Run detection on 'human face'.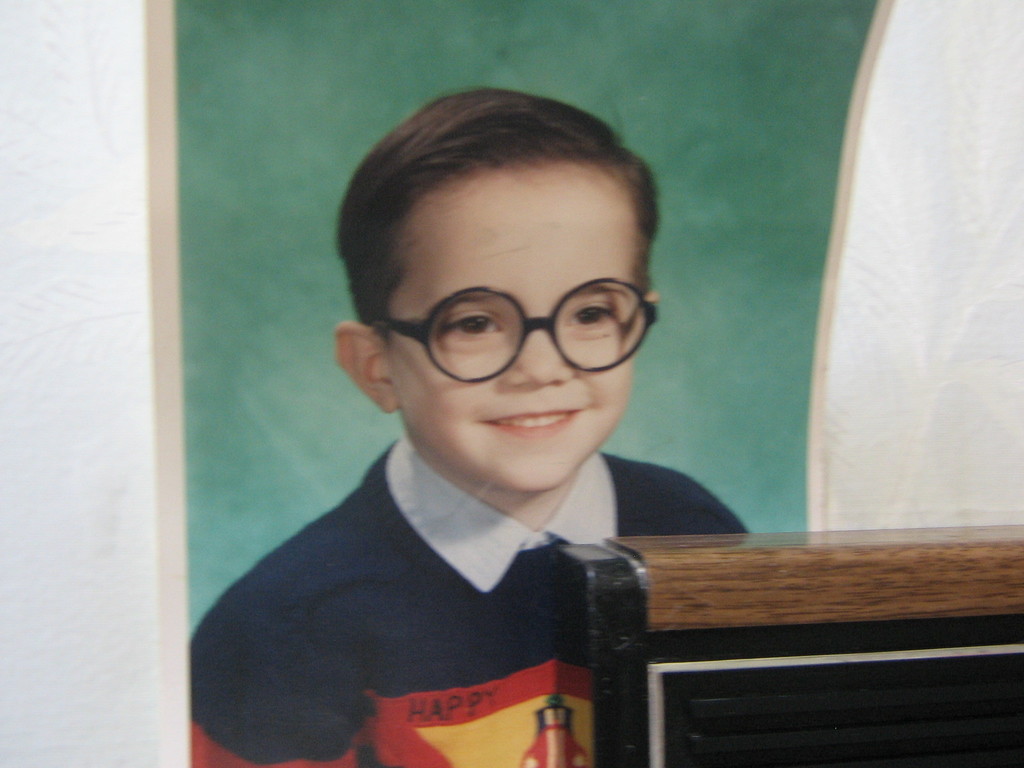
Result: BBox(397, 187, 630, 495).
